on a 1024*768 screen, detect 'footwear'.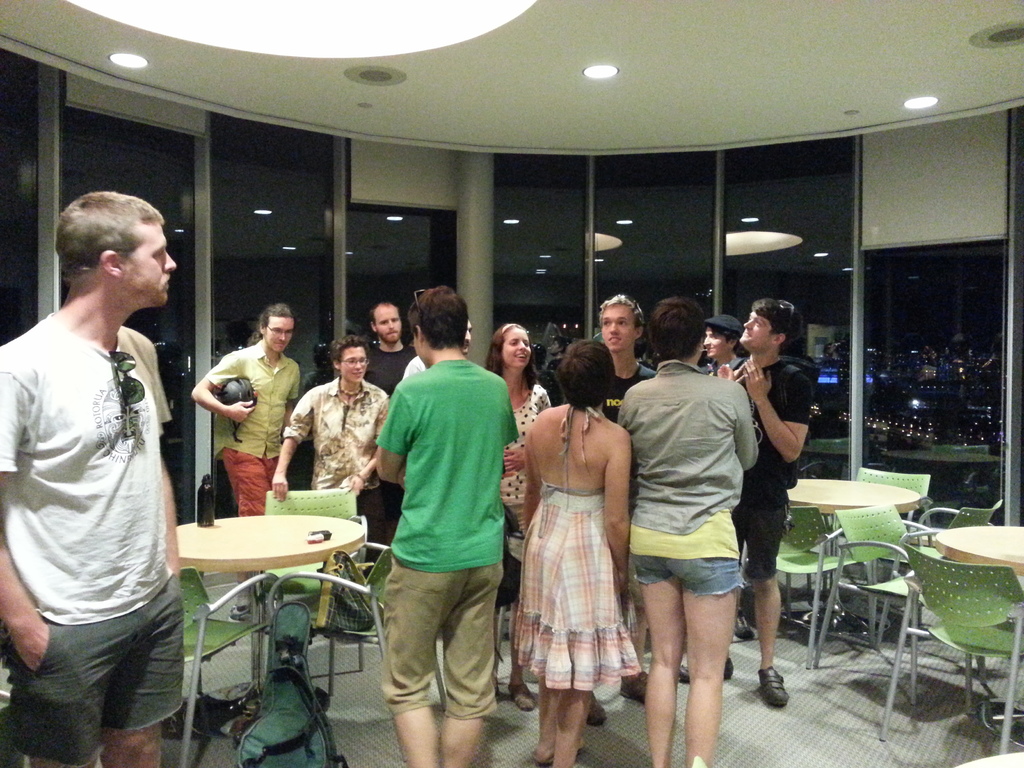
Rect(582, 698, 609, 729).
